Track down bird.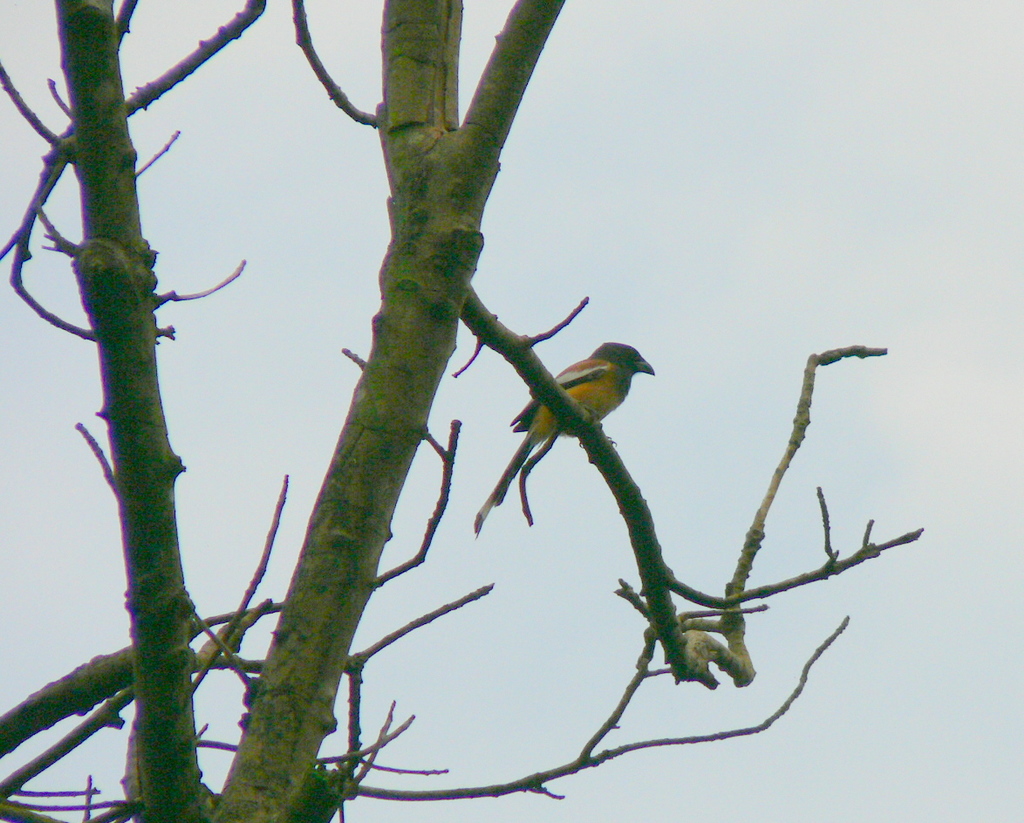
Tracked to region(461, 337, 659, 536).
